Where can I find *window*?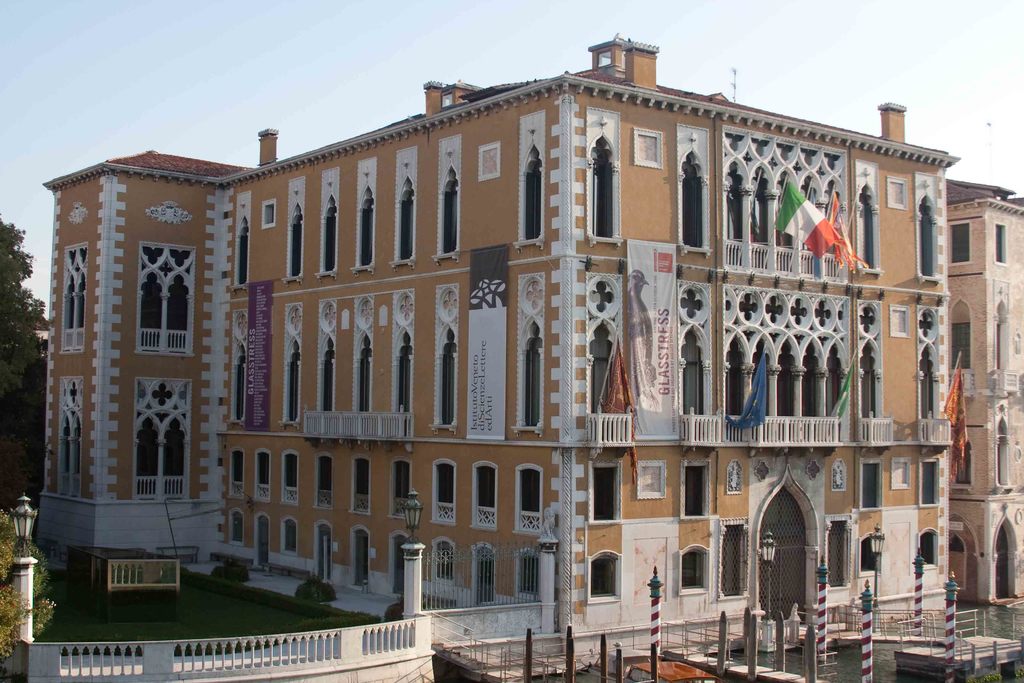
You can find it at bbox=[859, 459, 884, 508].
